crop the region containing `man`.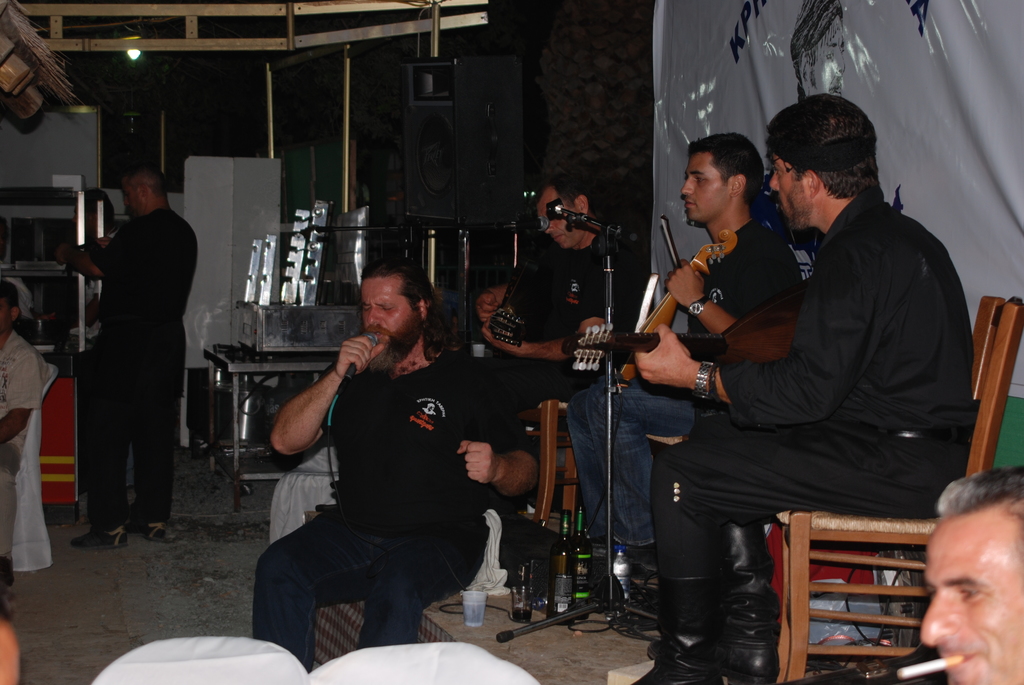
Crop region: 555, 122, 838, 579.
